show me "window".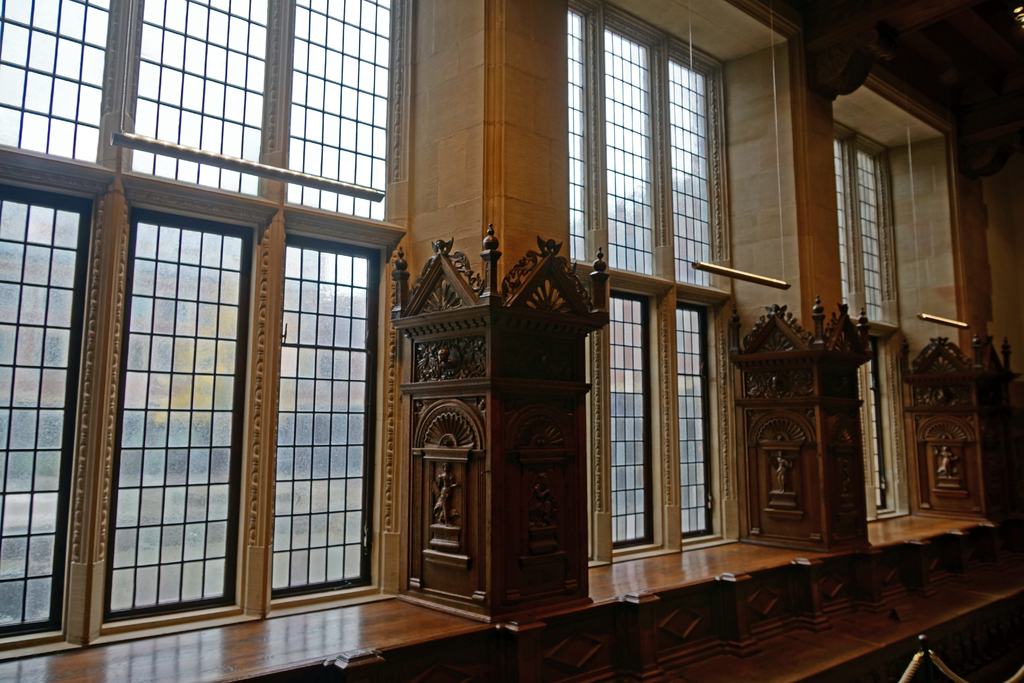
"window" is here: (0, 0, 412, 656).
